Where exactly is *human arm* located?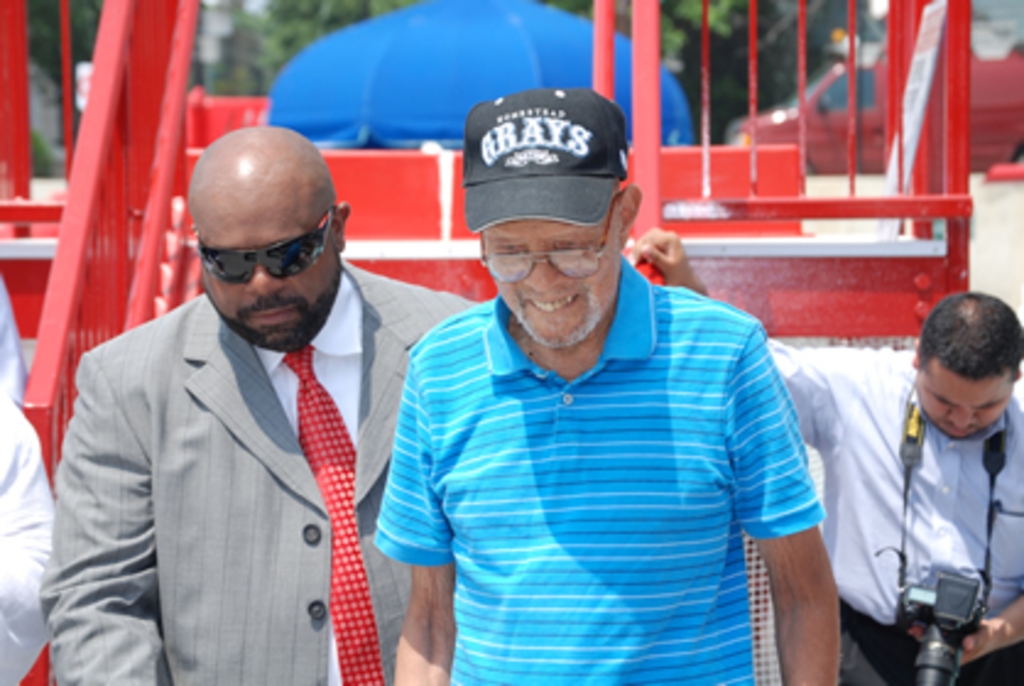
Its bounding box is (left=612, top=221, right=830, bottom=456).
